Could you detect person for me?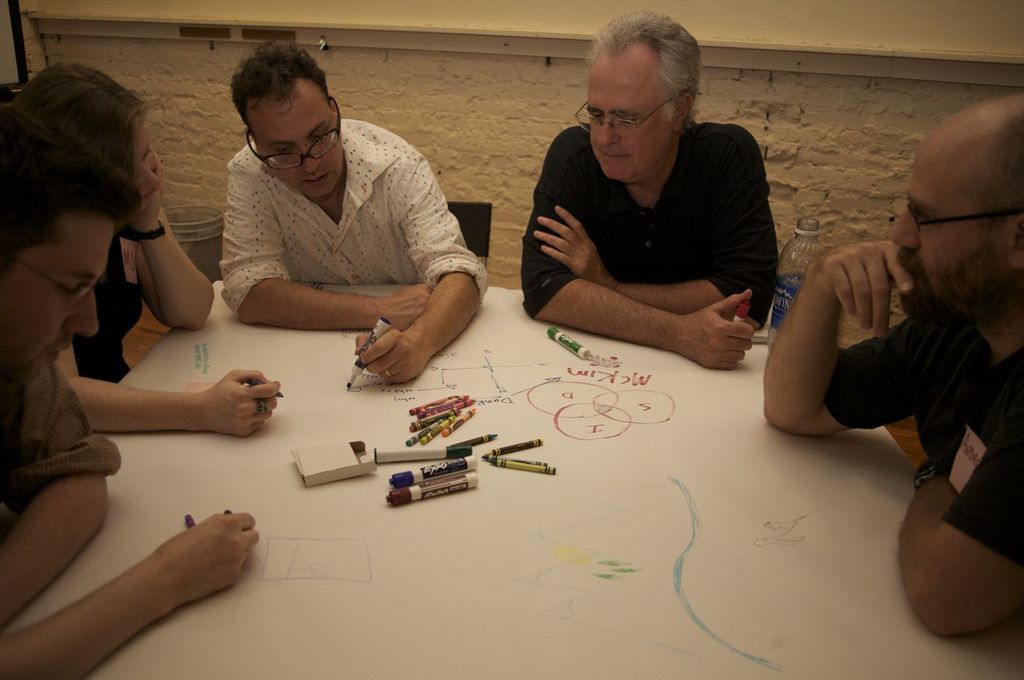
Detection result: {"left": 759, "top": 96, "right": 1023, "bottom": 645}.
